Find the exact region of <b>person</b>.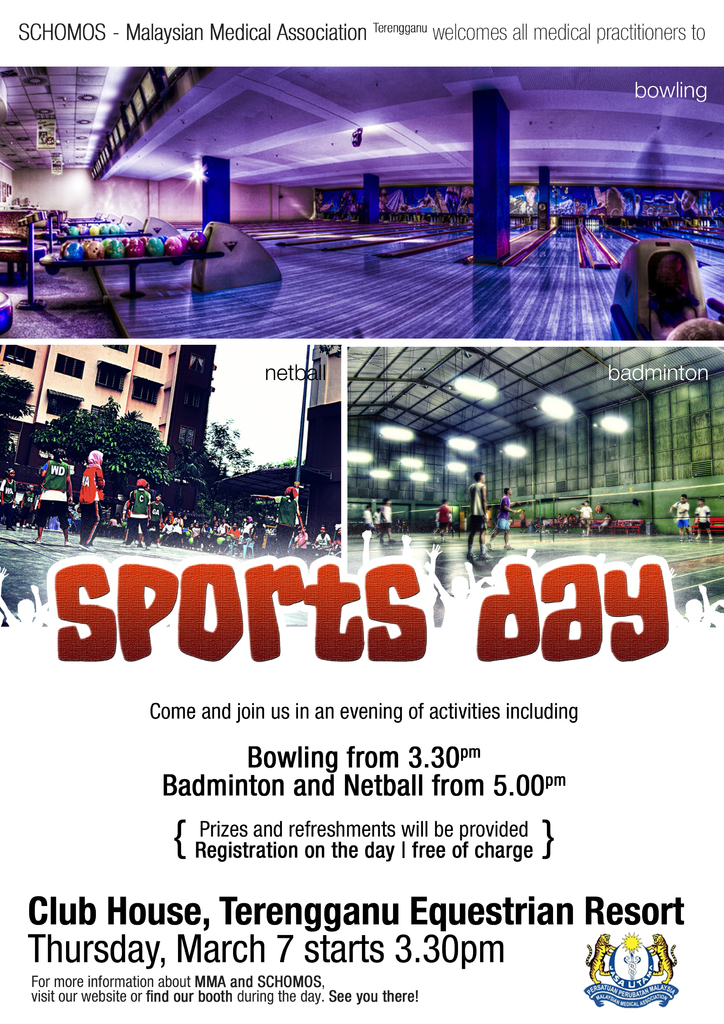
Exact region: crop(23, 444, 77, 535).
